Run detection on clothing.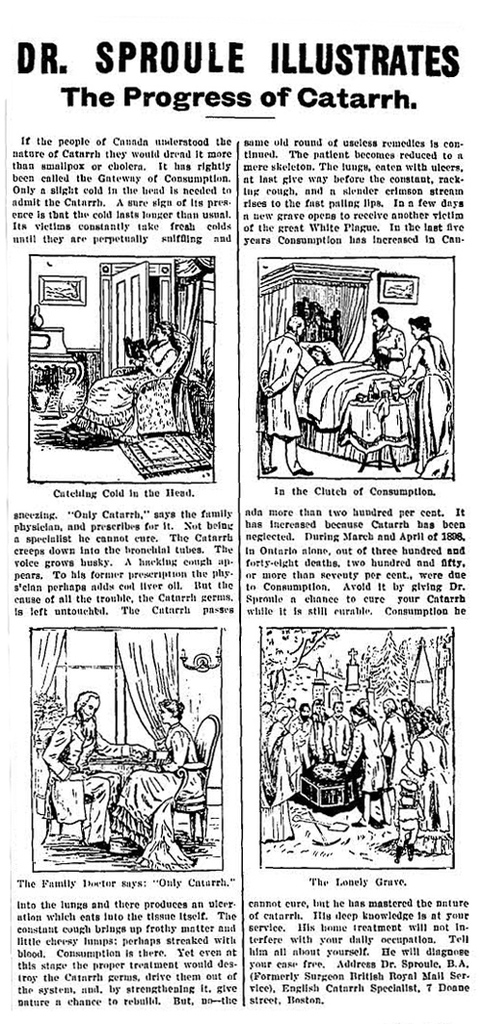
Result: (x1=253, y1=328, x2=303, y2=472).
